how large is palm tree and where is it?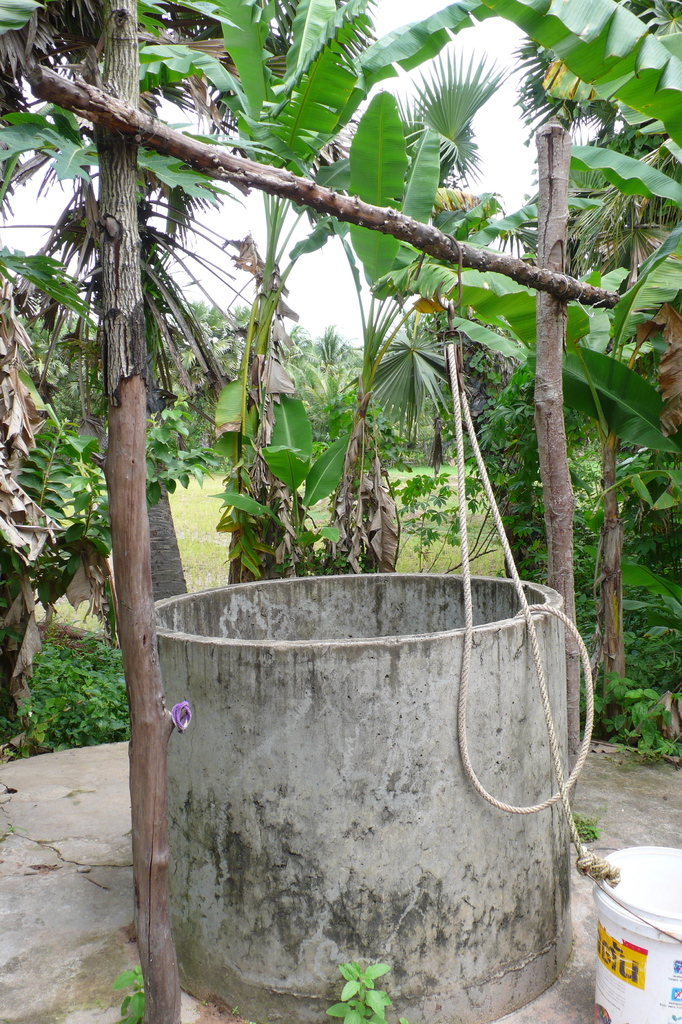
Bounding box: (31, 185, 282, 526).
